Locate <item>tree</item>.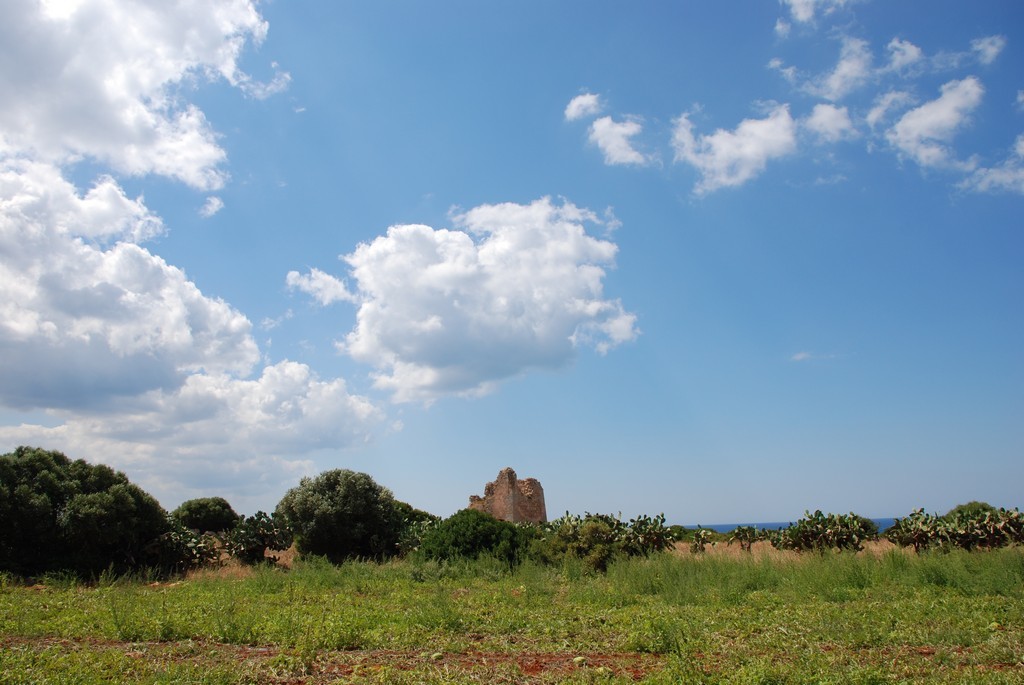
Bounding box: [417,506,526,564].
